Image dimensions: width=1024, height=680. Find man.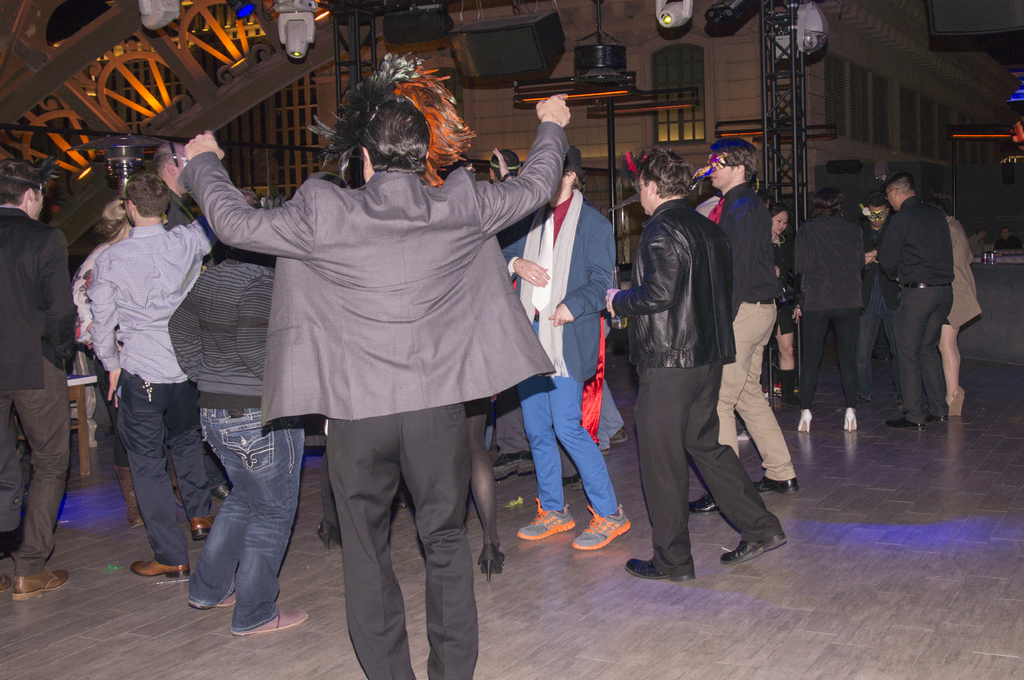
x1=90 y1=170 x2=218 y2=580.
